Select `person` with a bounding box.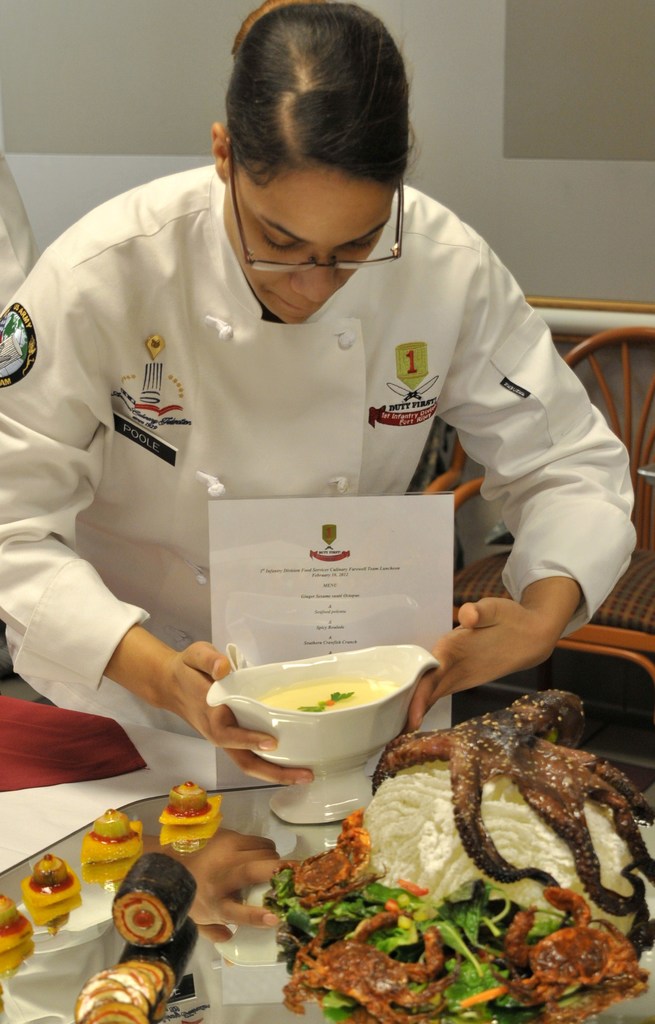
<box>0,0,643,740</box>.
